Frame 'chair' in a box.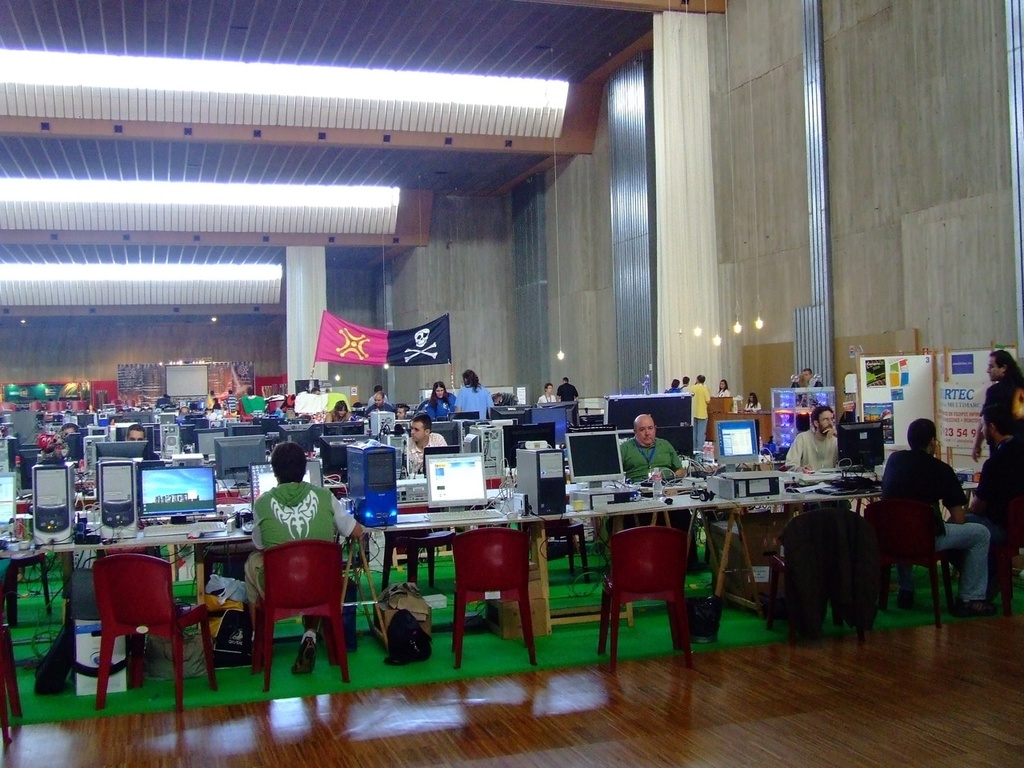
box(602, 515, 707, 668).
